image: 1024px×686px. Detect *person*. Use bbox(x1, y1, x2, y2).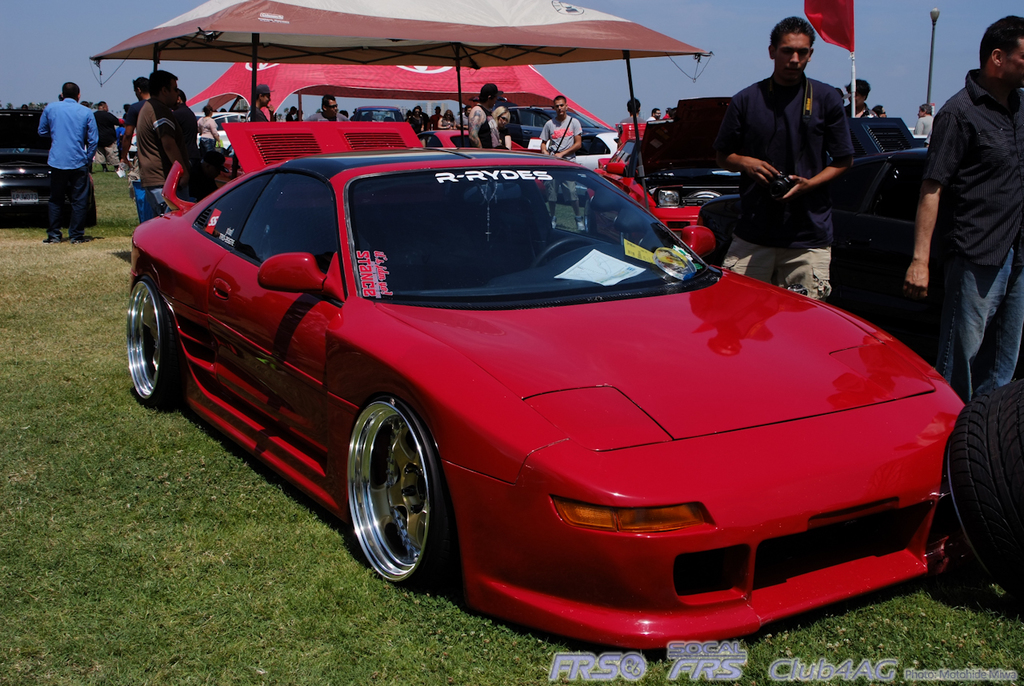
bbox(112, 124, 130, 158).
